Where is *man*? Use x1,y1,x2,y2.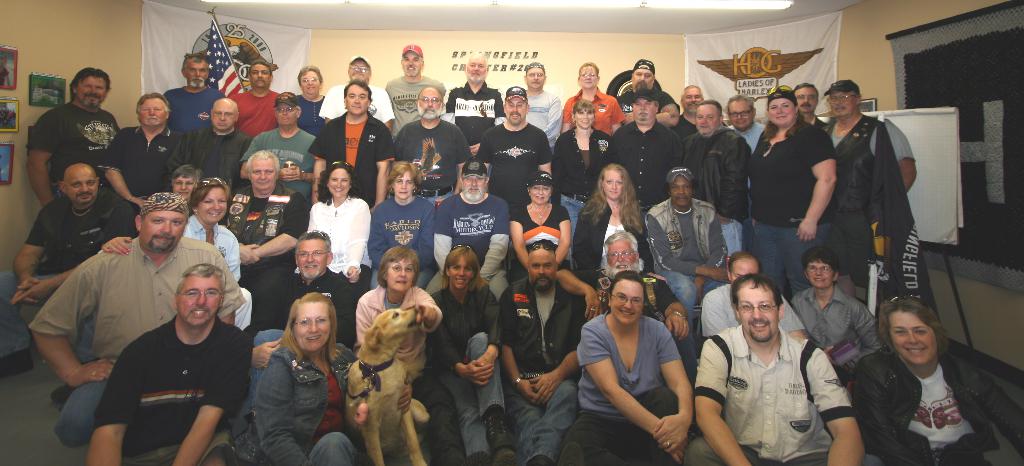
228,60,283,133.
